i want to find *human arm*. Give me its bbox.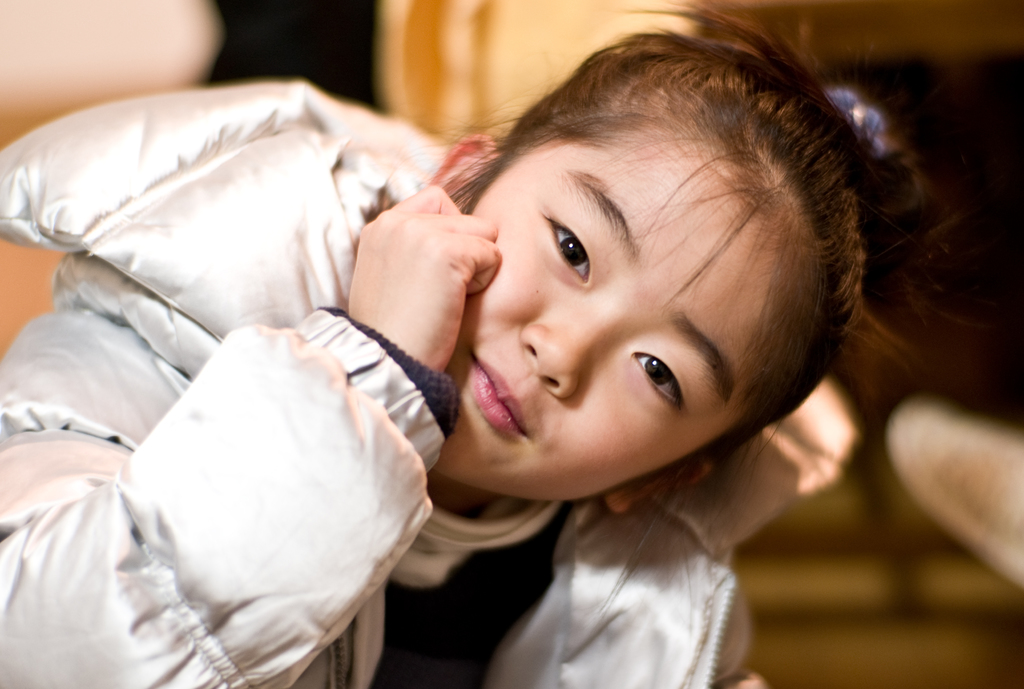
rect(69, 300, 444, 674).
